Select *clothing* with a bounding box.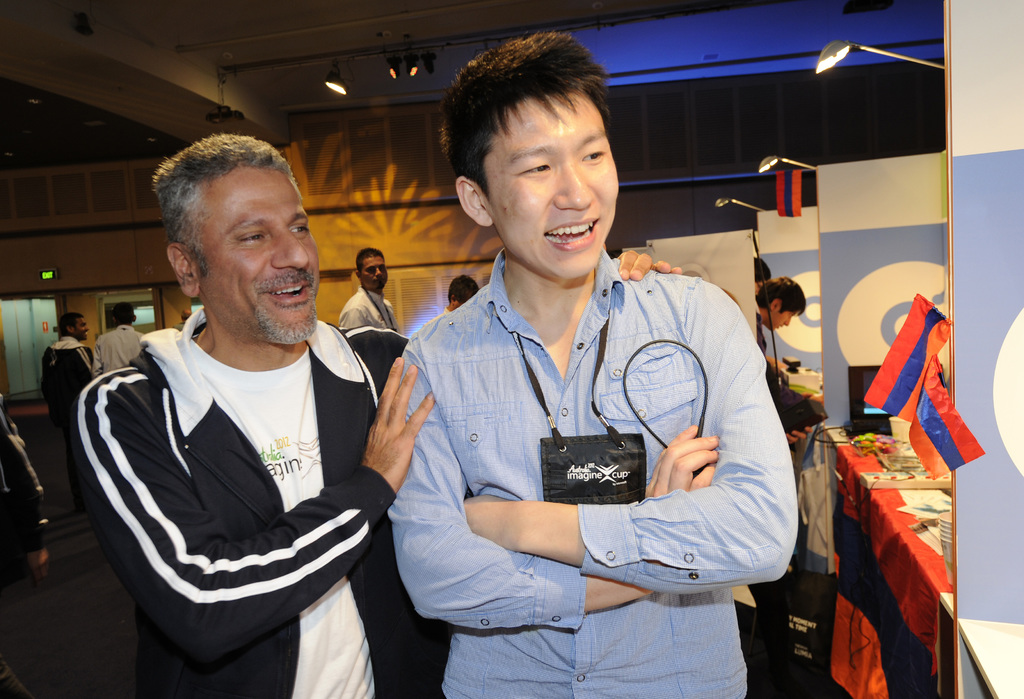
detection(367, 235, 802, 640).
